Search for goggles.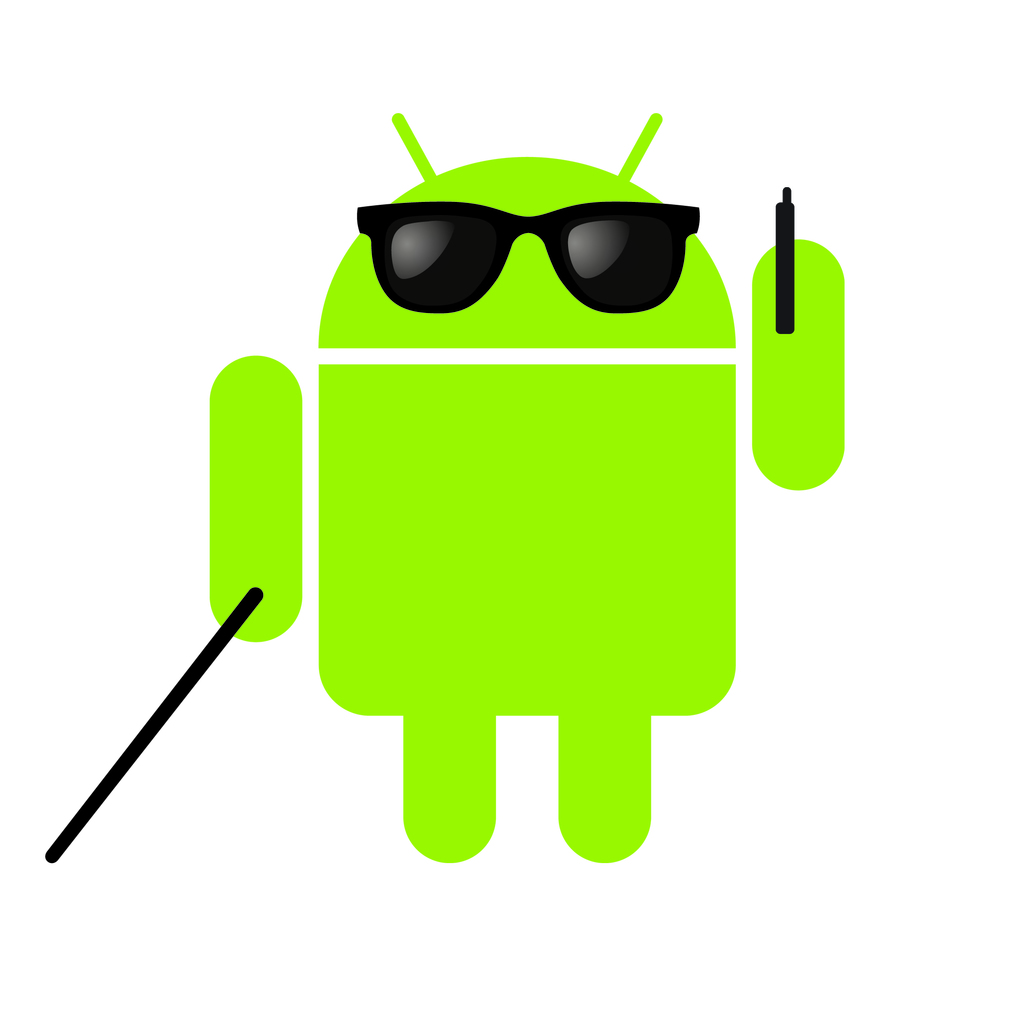
Found at BBox(345, 156, 760, 301).
